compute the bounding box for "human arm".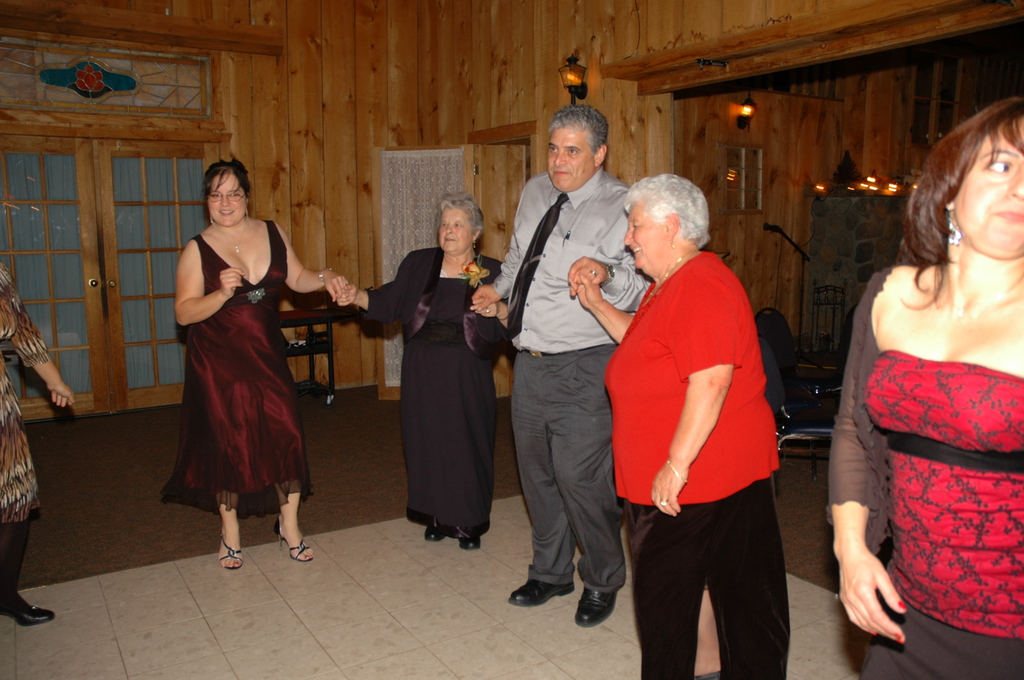
<region>269, 219, 353, 305</region>.
